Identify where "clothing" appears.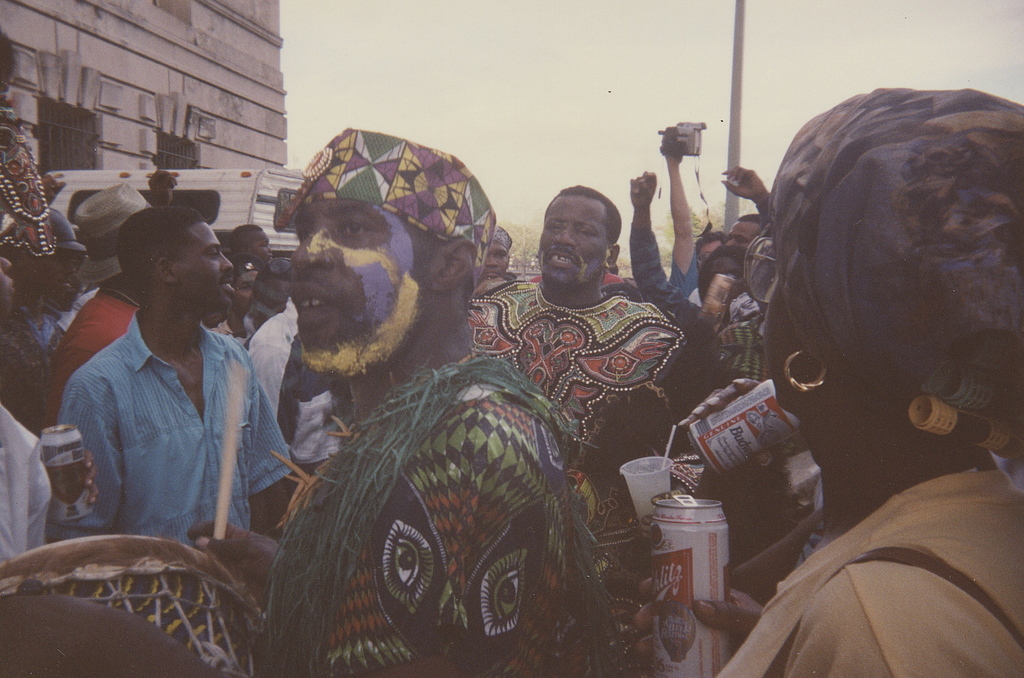
Appears at 0 399 58 578.
